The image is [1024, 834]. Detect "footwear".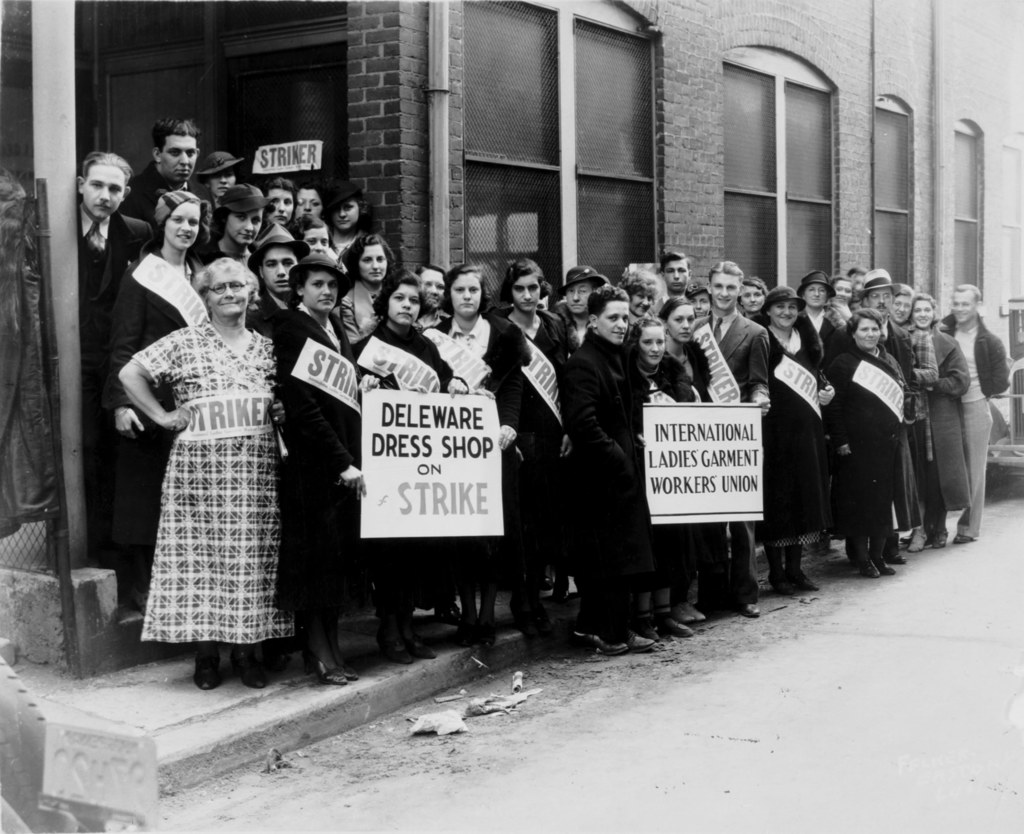
Detection: <box>193,641,220,692</box>.
